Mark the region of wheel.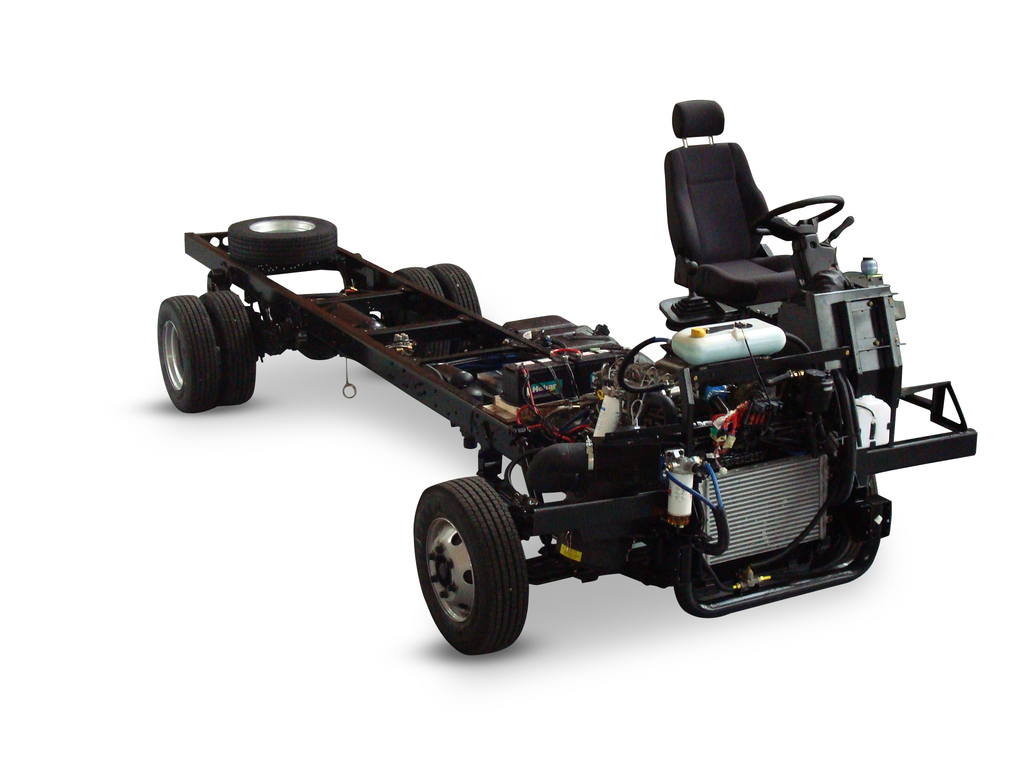
Region: detection(411, 474, 527, 655).
